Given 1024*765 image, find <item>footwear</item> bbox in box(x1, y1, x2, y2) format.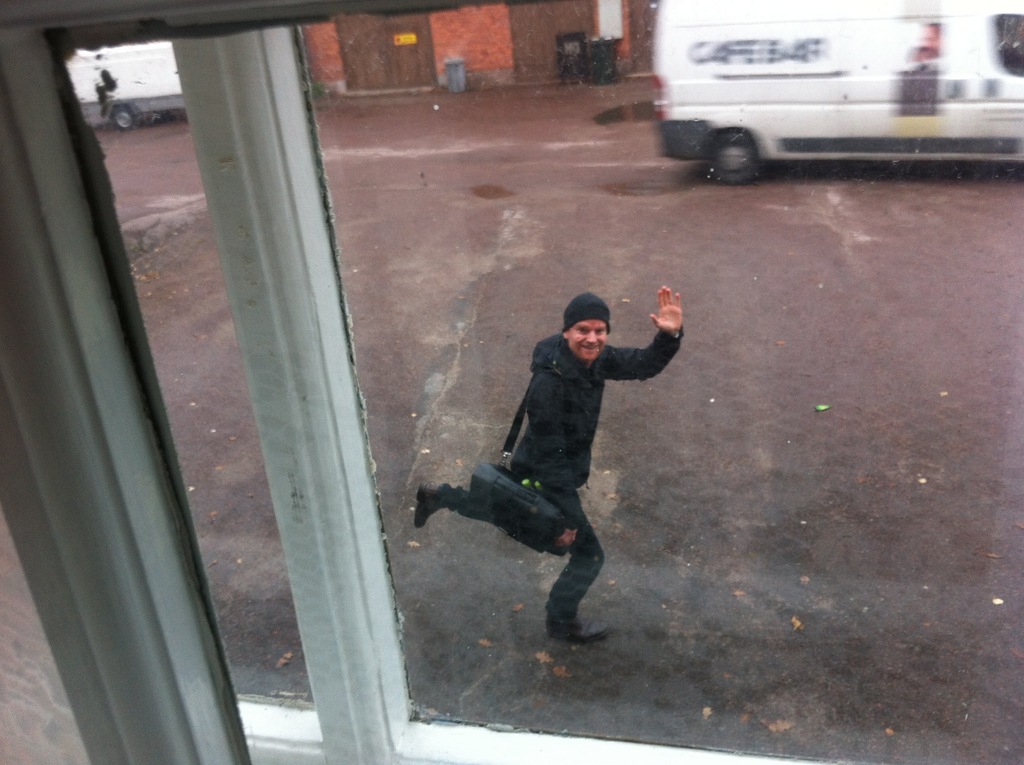
box(412, 487, 434, 527).
